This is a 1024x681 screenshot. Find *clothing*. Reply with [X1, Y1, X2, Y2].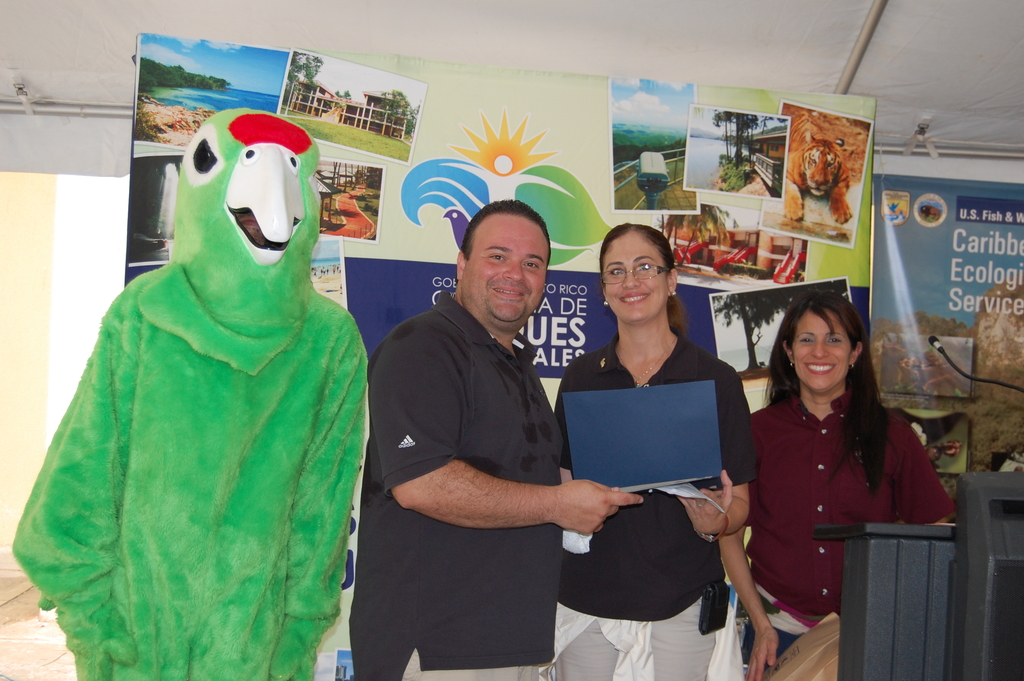
[31, 89, 369, 680].
